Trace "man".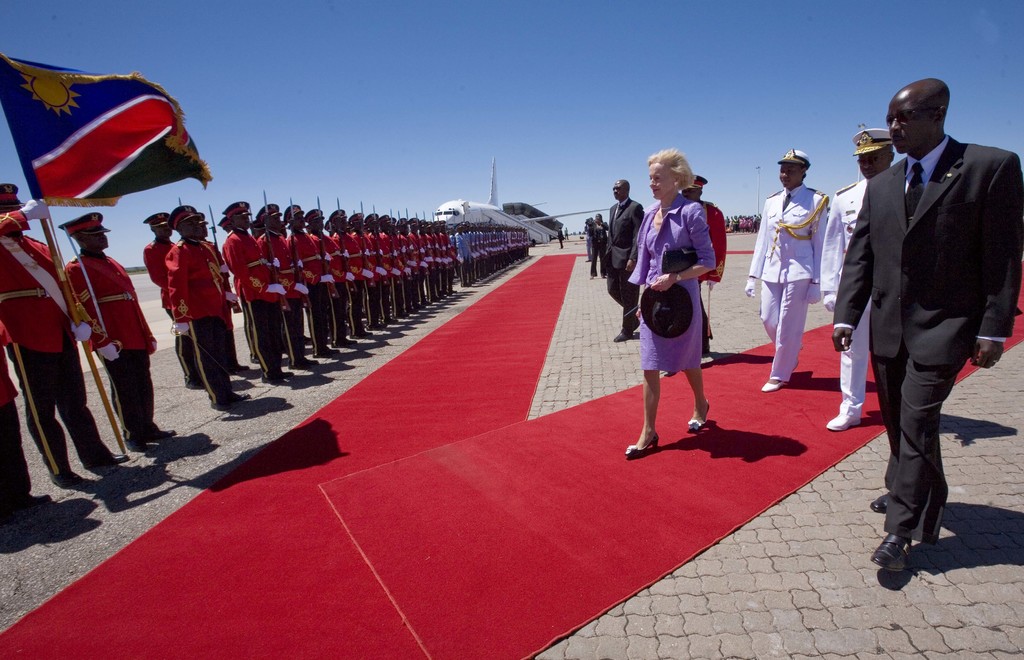
Traced to [left=665, top=173, right=728, bottom=378].
